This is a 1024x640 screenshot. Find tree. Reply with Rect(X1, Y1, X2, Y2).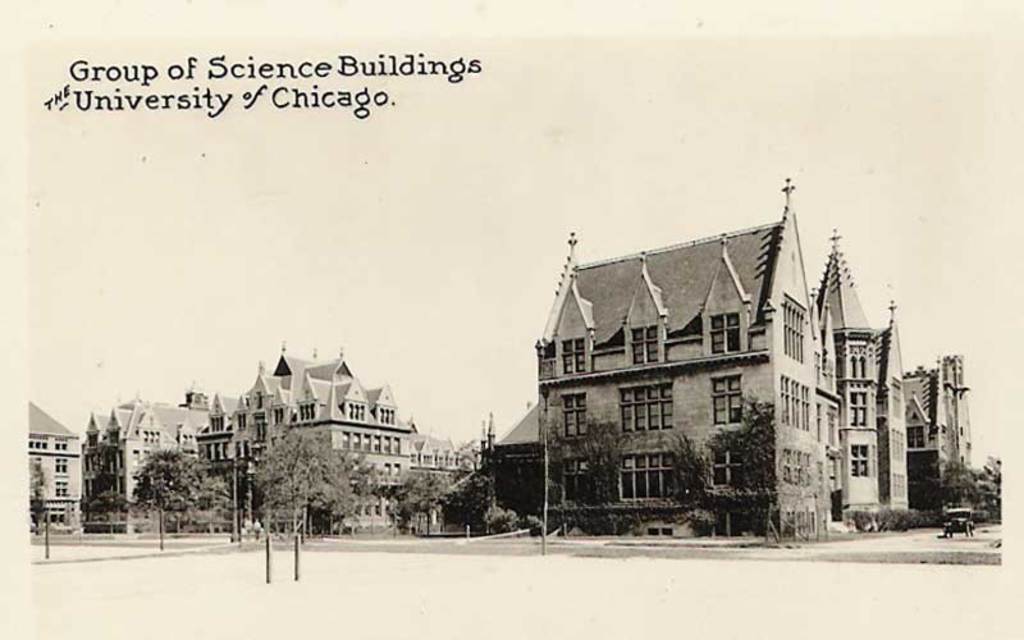
Rect(564, 413, 641, 536).
